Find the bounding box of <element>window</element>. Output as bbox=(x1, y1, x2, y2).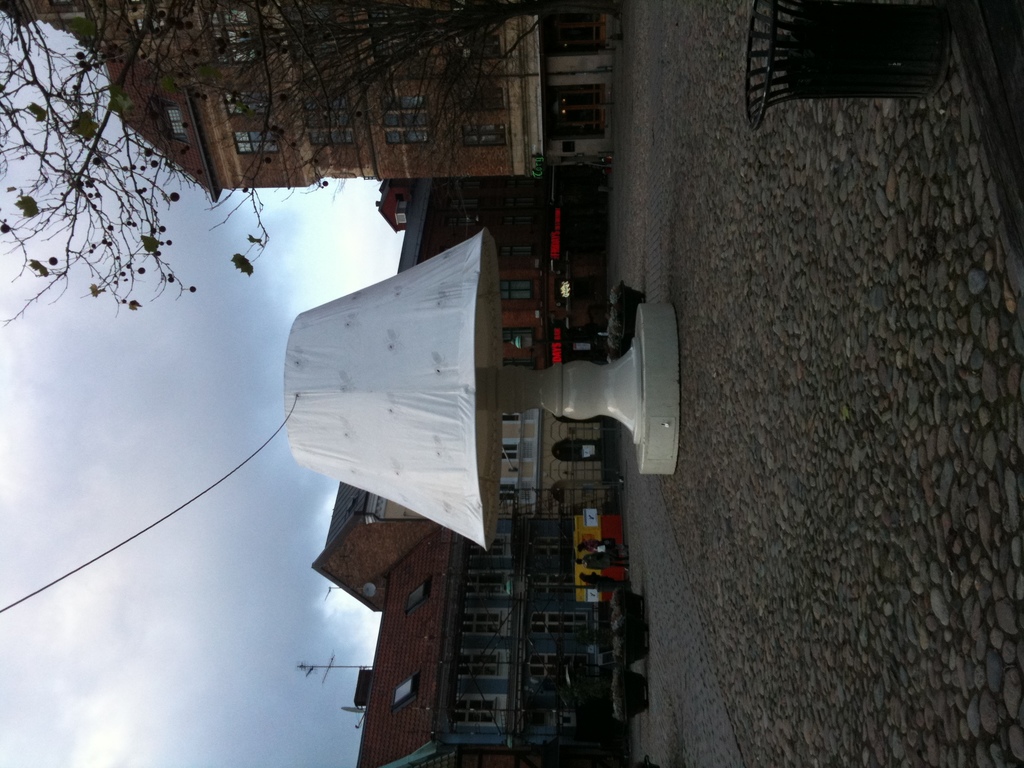
bbox=(225, 84, 269, 115).
